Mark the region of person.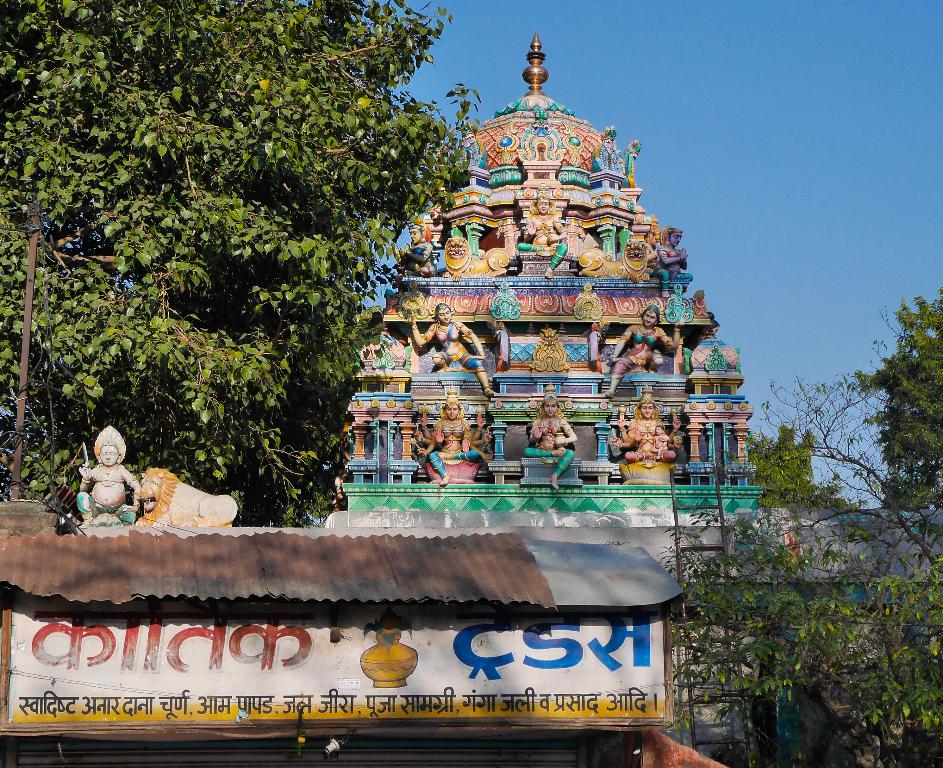
Region: 516/191/569/275.
